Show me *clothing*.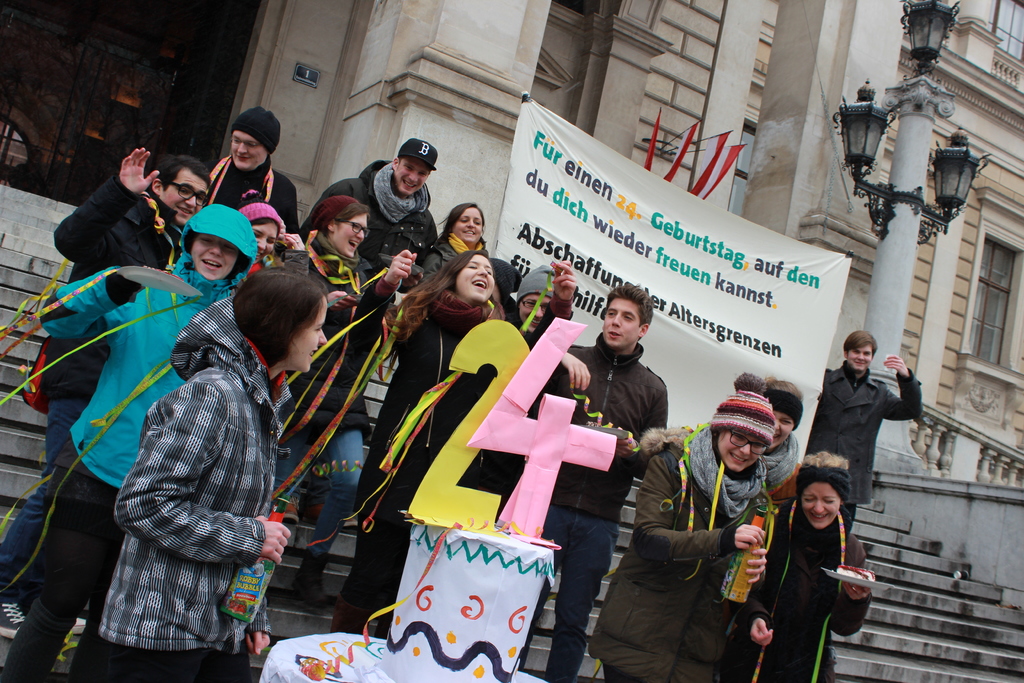
*clothing* is here: <box>80,267,298,680</box>.
